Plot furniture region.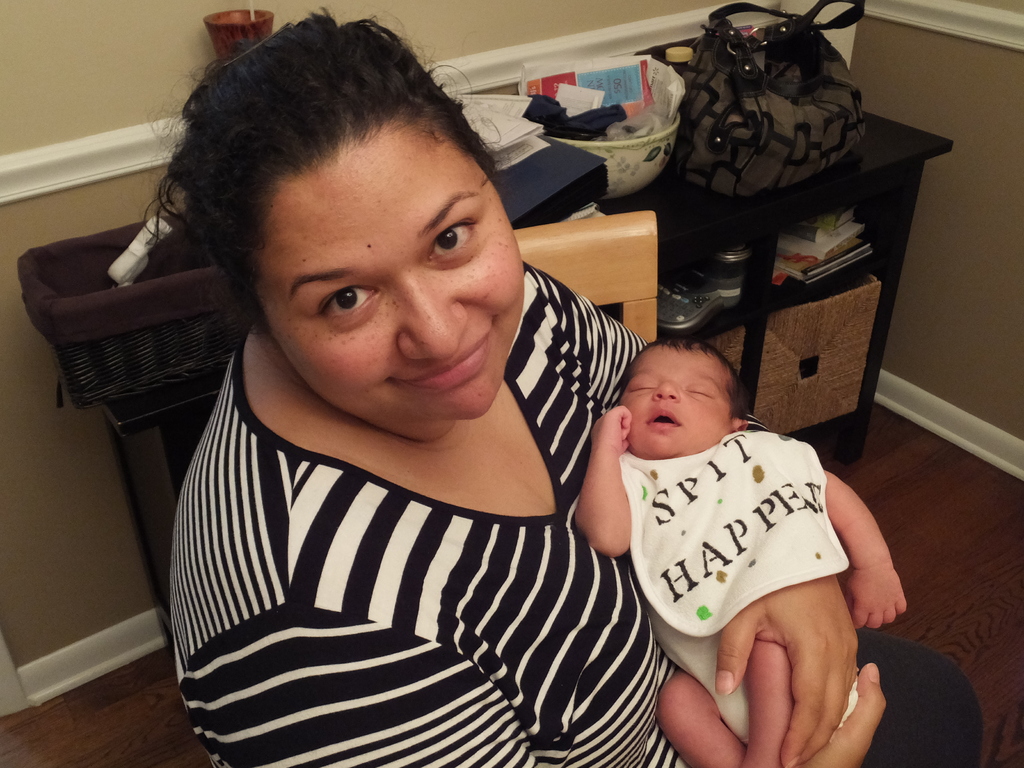
Plotted at bbox=[510, 209, 661, 343].
